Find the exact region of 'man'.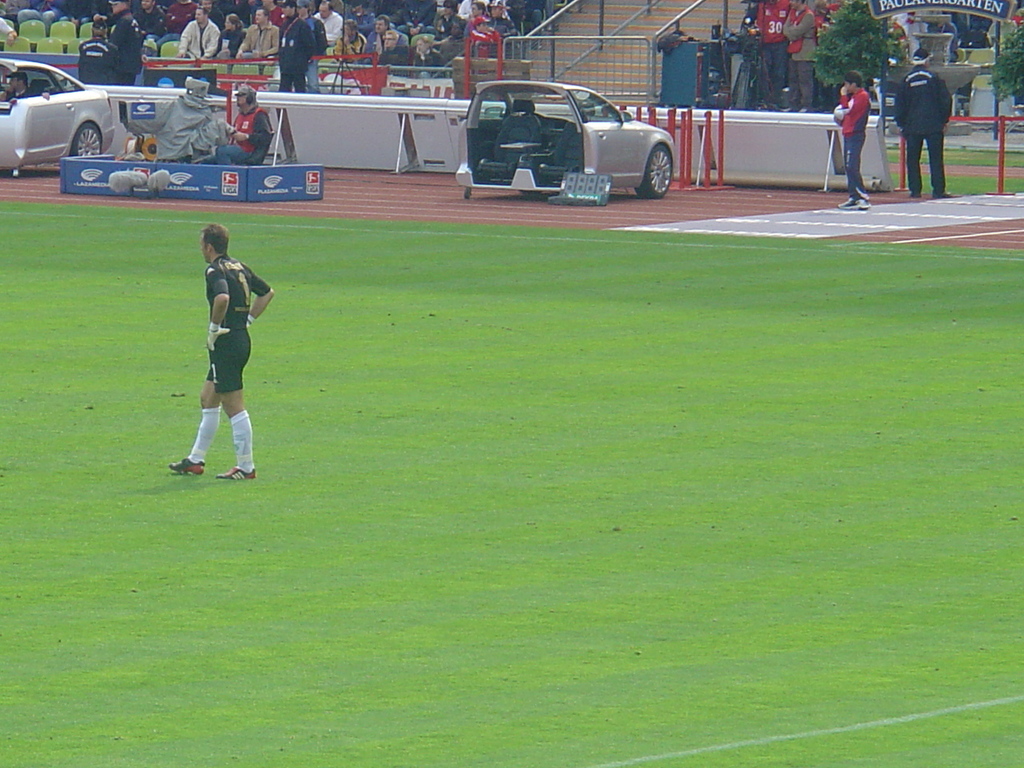
Exact region: <box>895,50,950,202</box>.
